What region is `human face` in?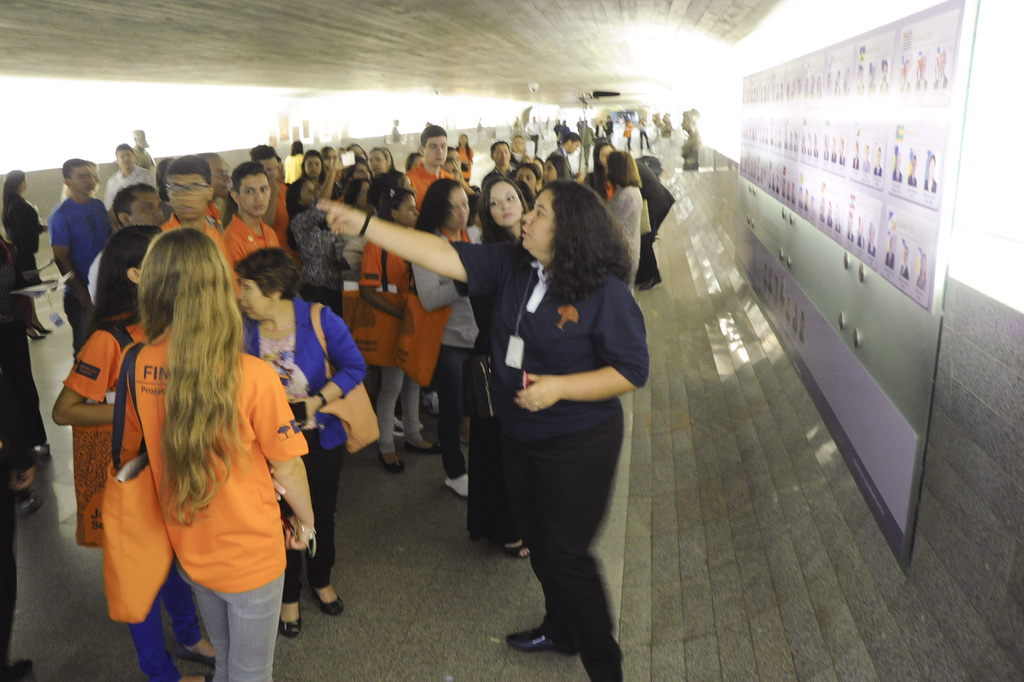
x1=399 y1=174 x2=417 y2=190.
